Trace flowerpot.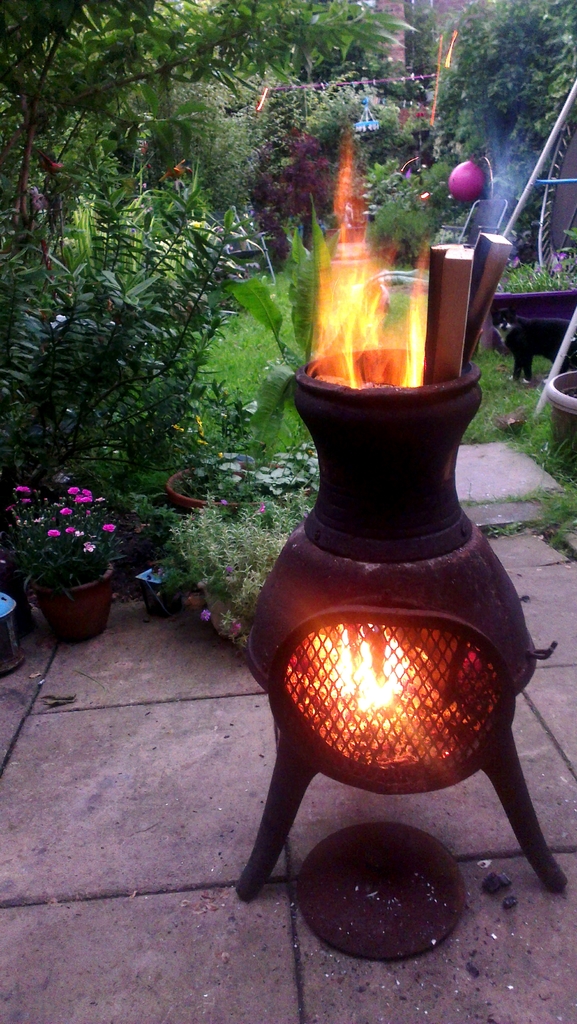
Traced to l=24, t=547, r=115, b=635.
